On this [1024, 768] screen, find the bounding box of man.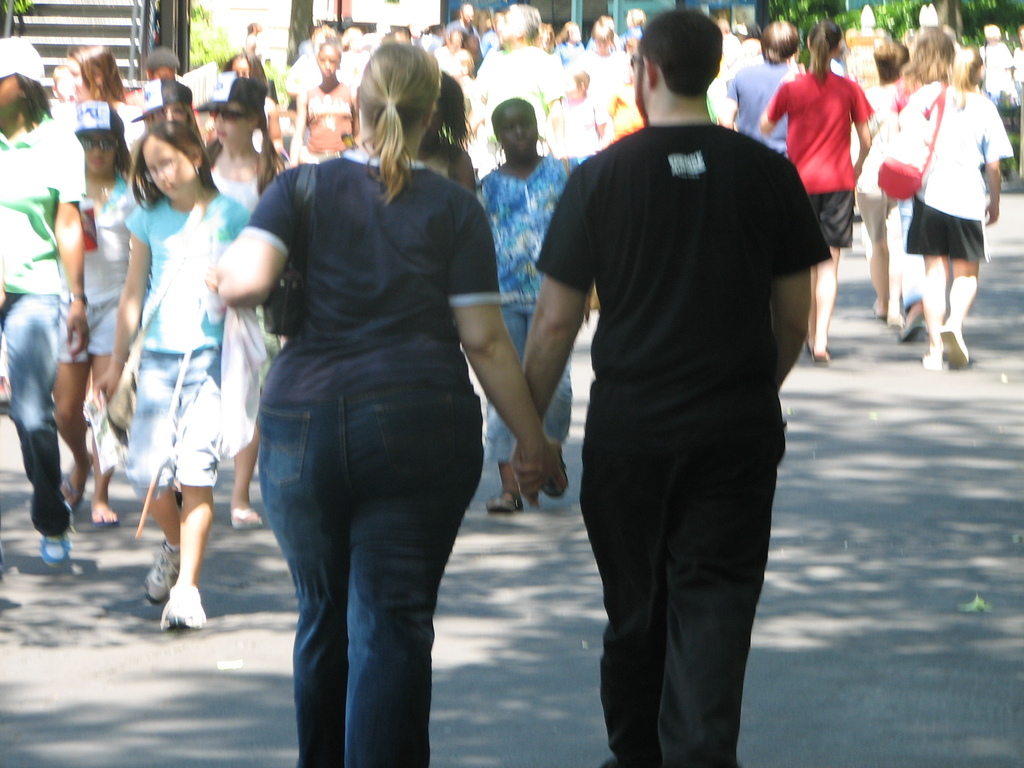
Bounding box: box(465, 0, 572, 157).
